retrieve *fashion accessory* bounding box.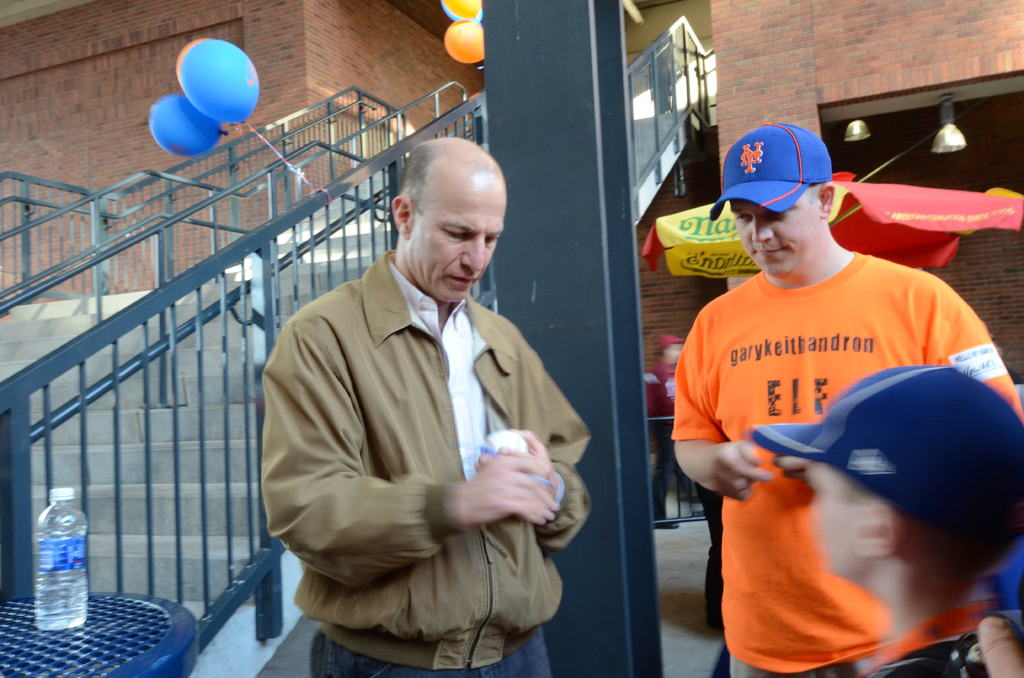
Bounding box: BBox(751, 360, 1022, 538).
